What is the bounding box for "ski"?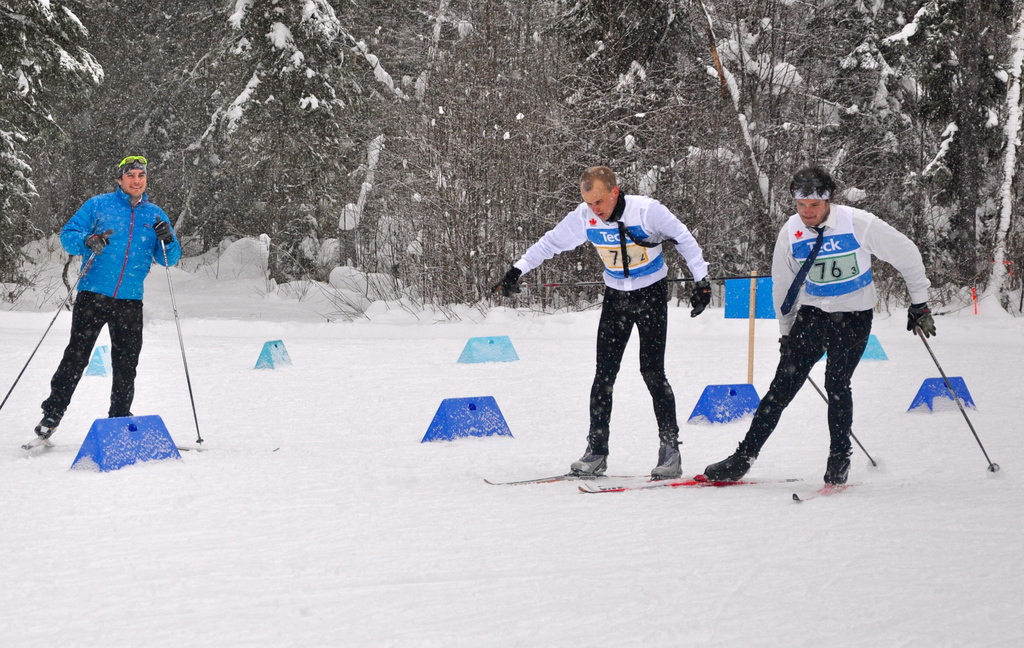
bbox=(10, 428, 56, 462).
